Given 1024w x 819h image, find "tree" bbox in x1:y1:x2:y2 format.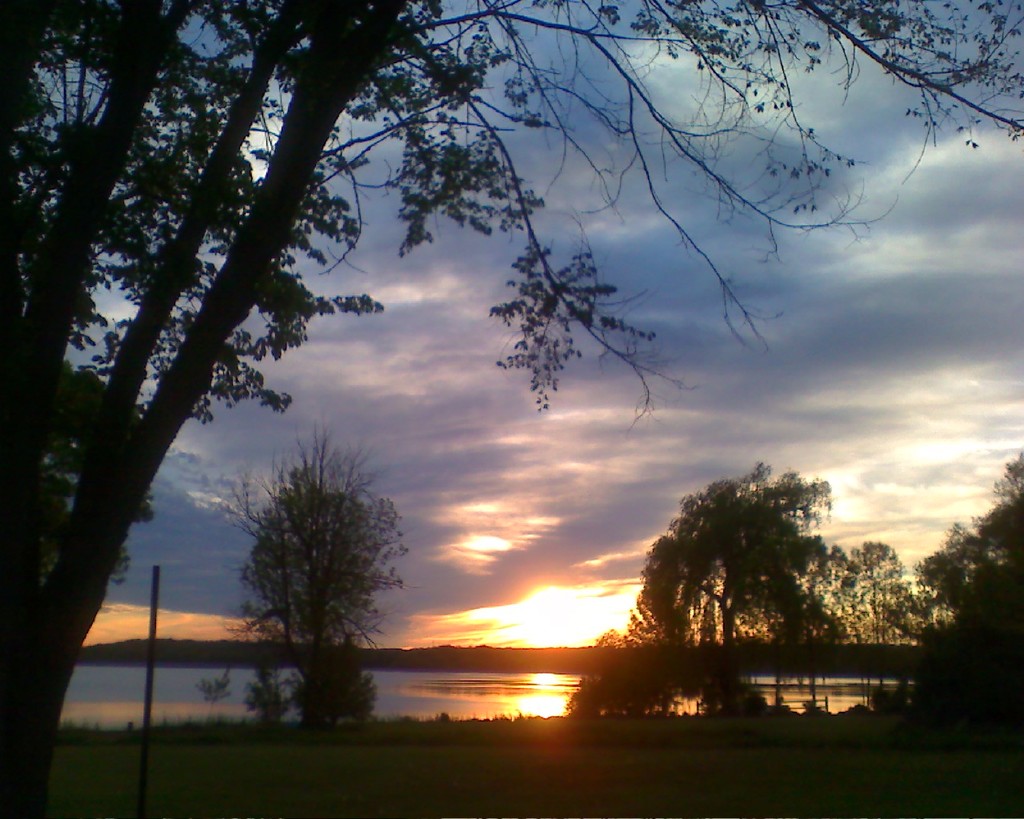
0:0:1023:817.
